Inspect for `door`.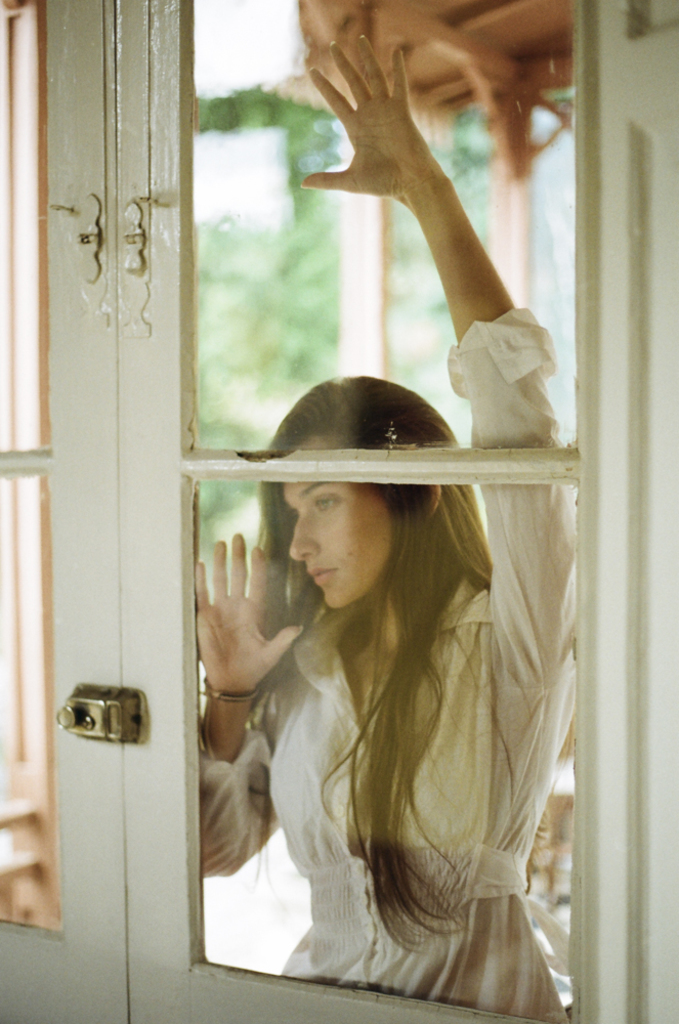
Inspection: [0, 0, 678, 1023].
